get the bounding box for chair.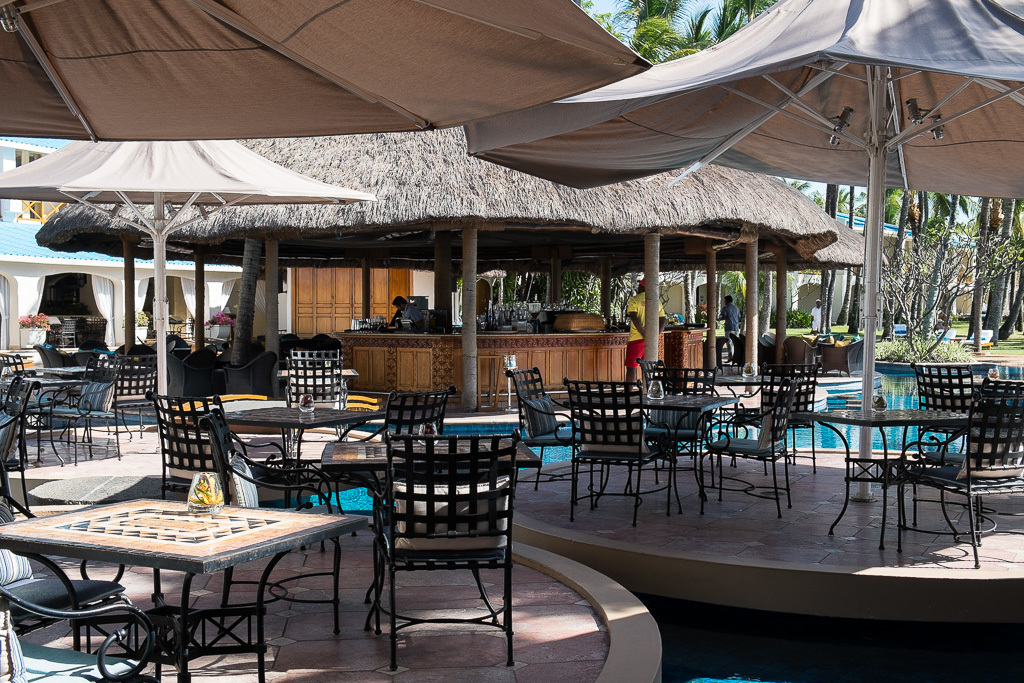
detection(885, 392, 1023, 563).
